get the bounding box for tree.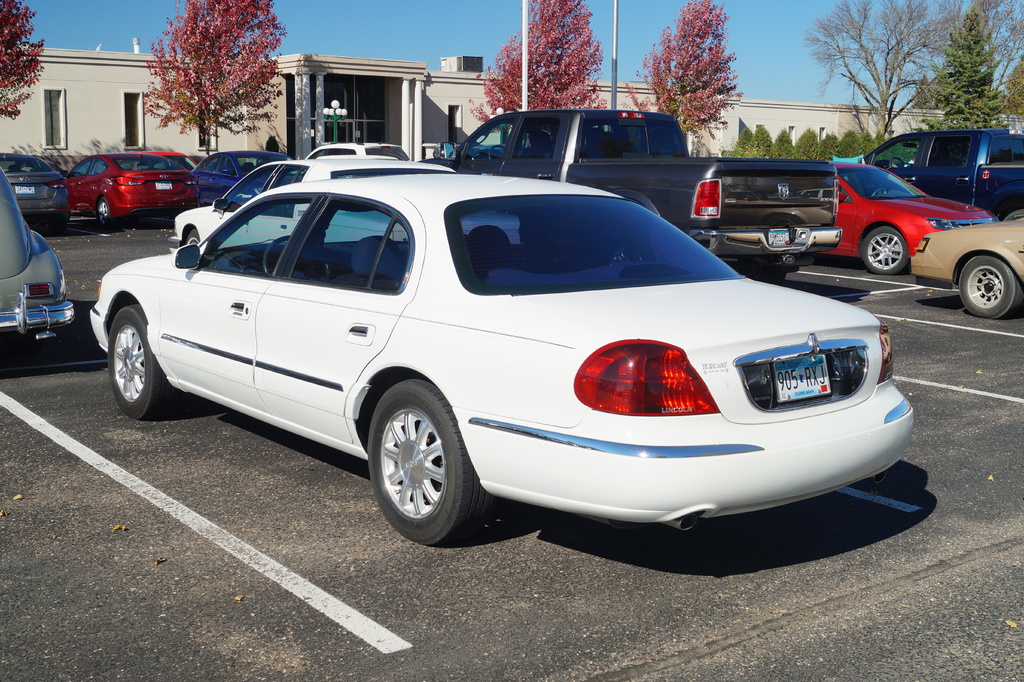
{"x1": 798, "y1": 126, "x2": 819, "y2": 159}.
